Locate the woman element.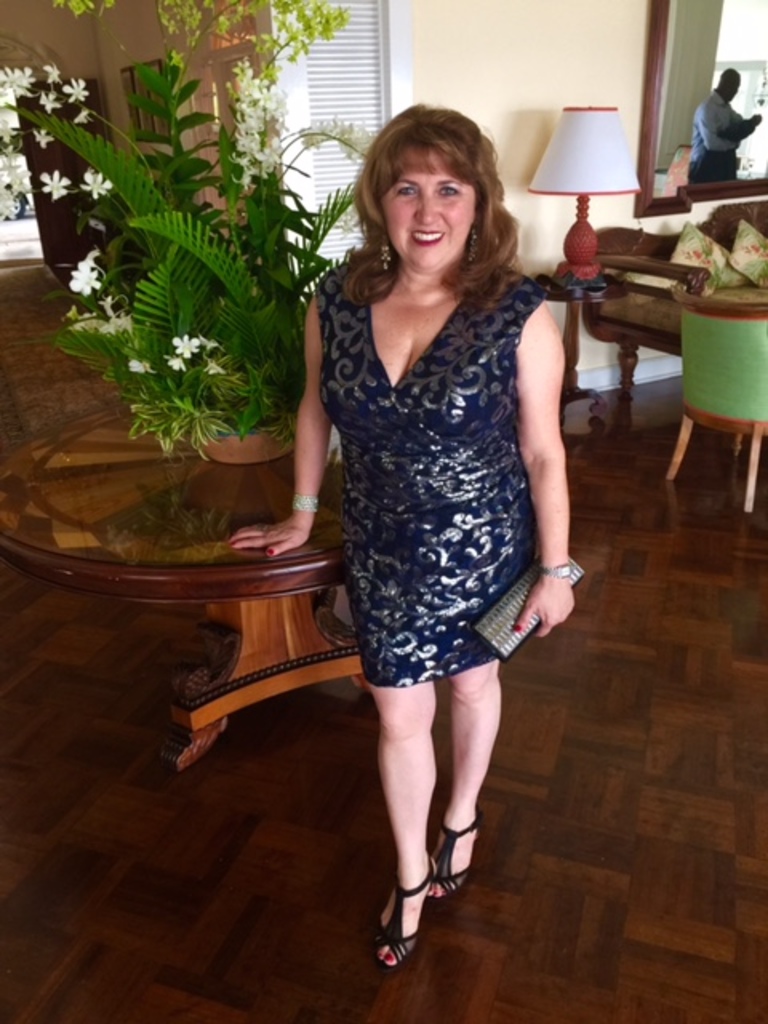
Element bbox: region(275, 106, 573, 910).
